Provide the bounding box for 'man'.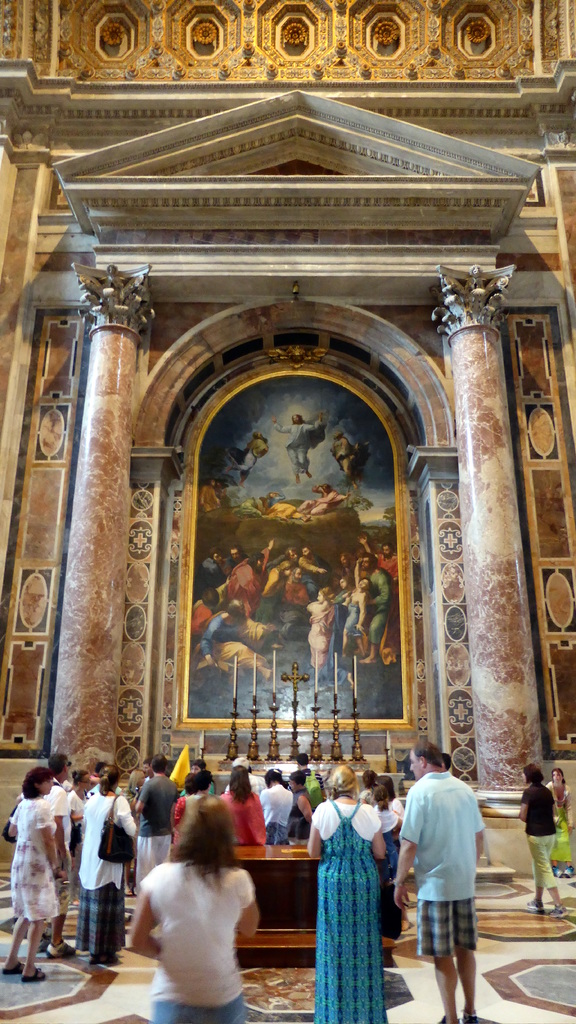
276,546,298,565.
